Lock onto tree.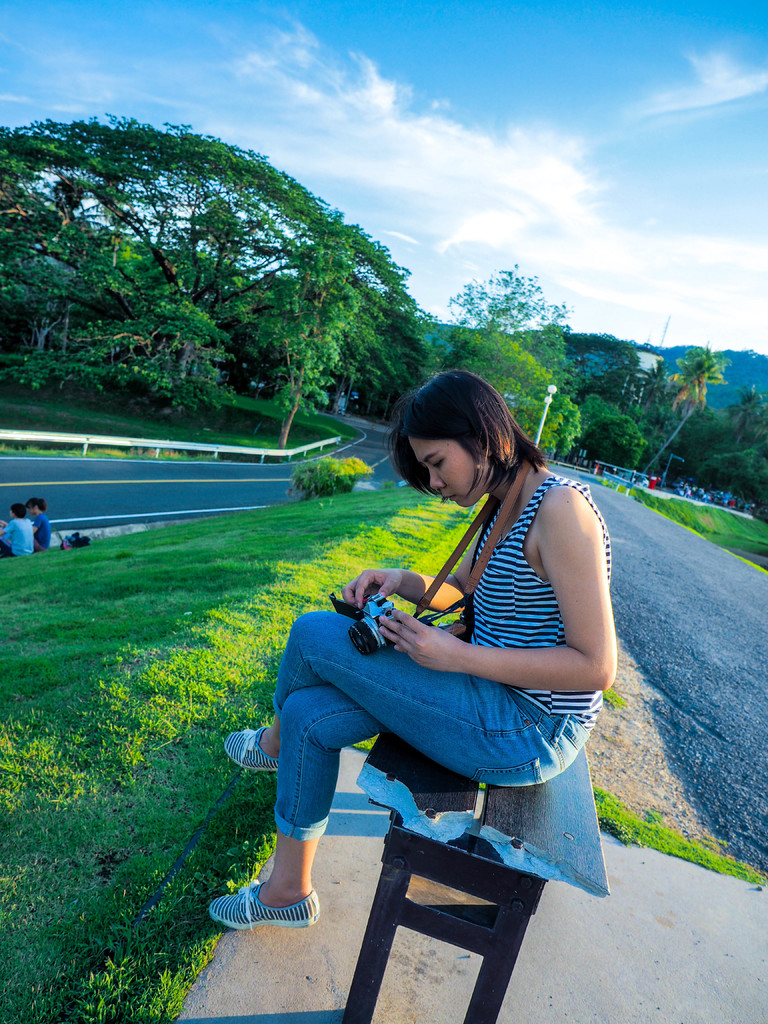
Locked: 577,416,651,477.
